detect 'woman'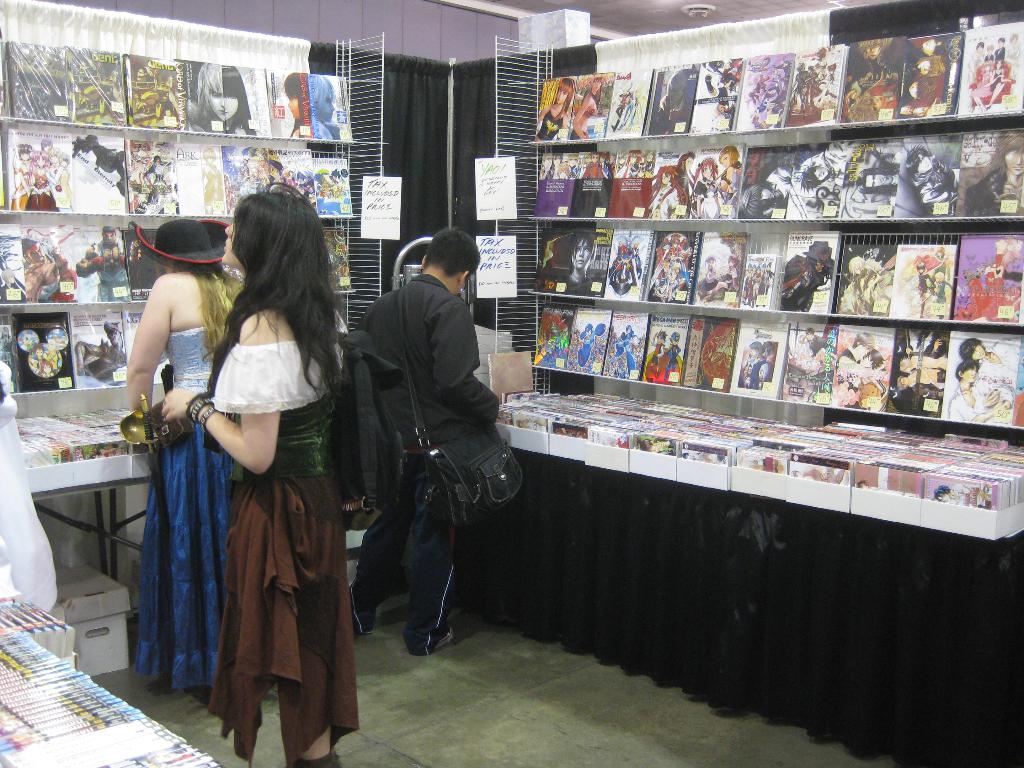
Rect(141, 154, 173, 209)
